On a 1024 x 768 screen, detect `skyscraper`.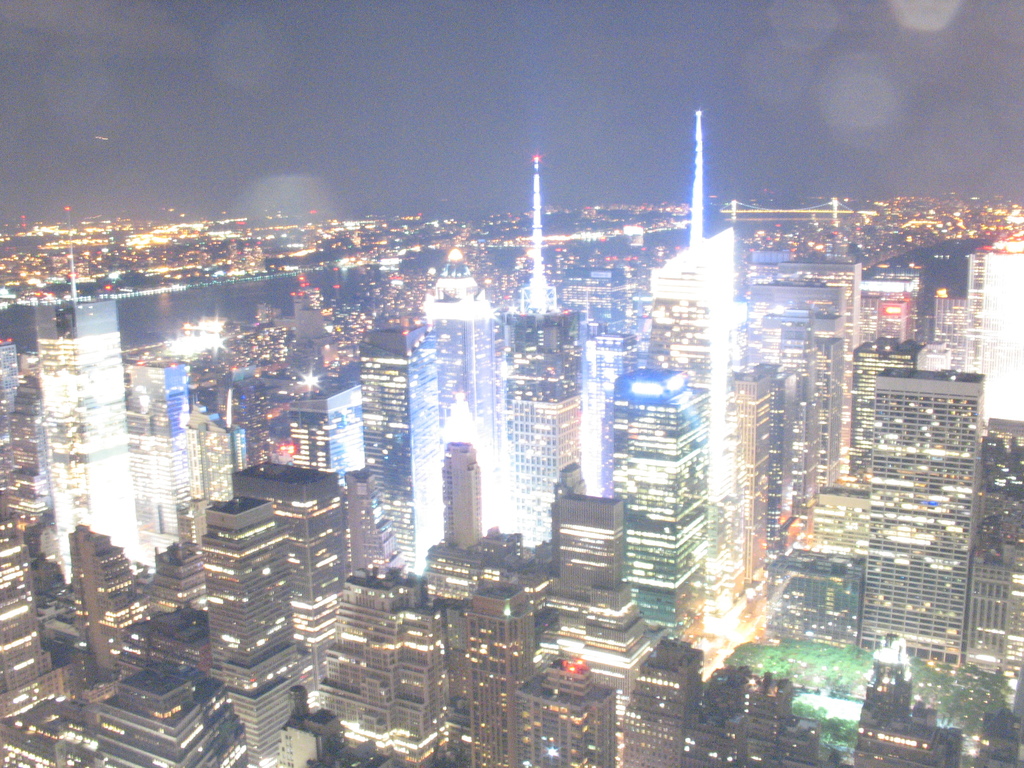
394,224,505,559.
